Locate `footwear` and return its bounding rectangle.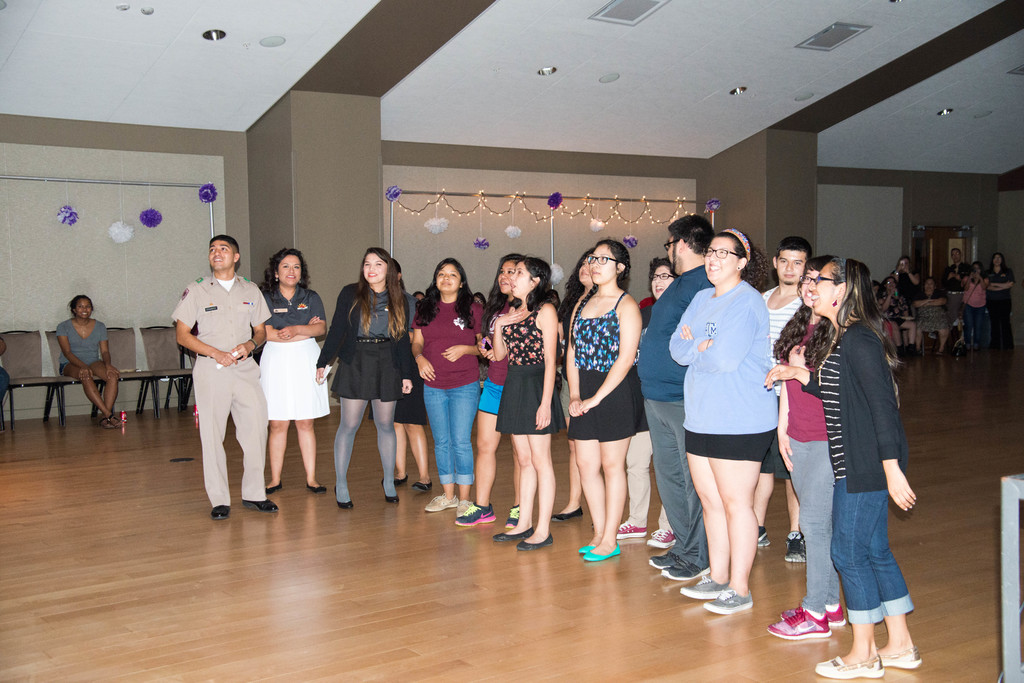
[x1=650, y1=551, x2=675, y2=569].
